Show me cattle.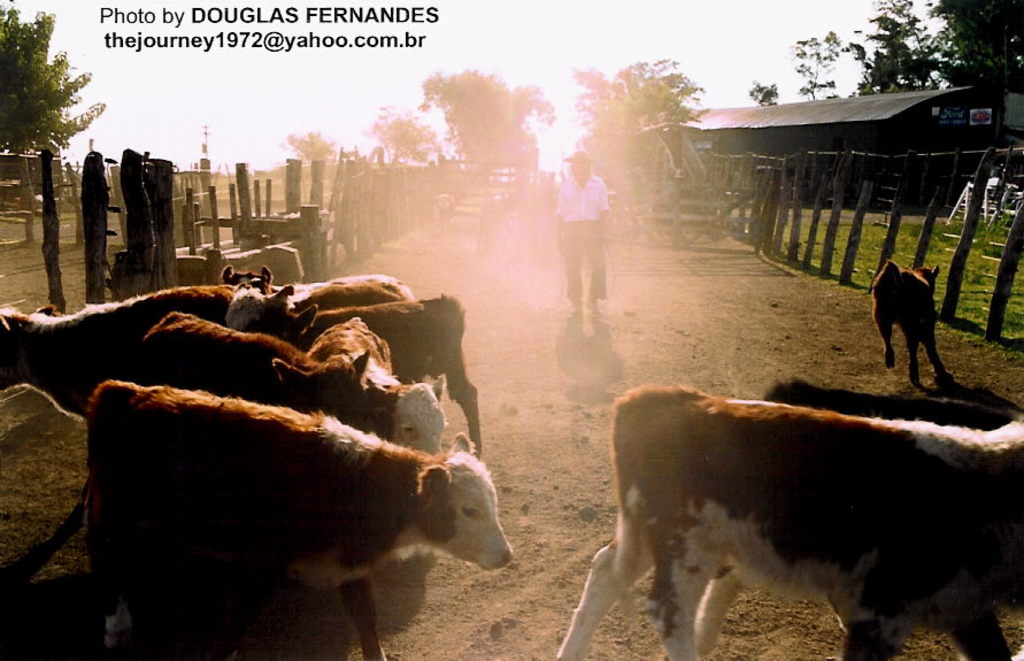
cattle is here: (left=0, top=284, right=241, bottom=425).
